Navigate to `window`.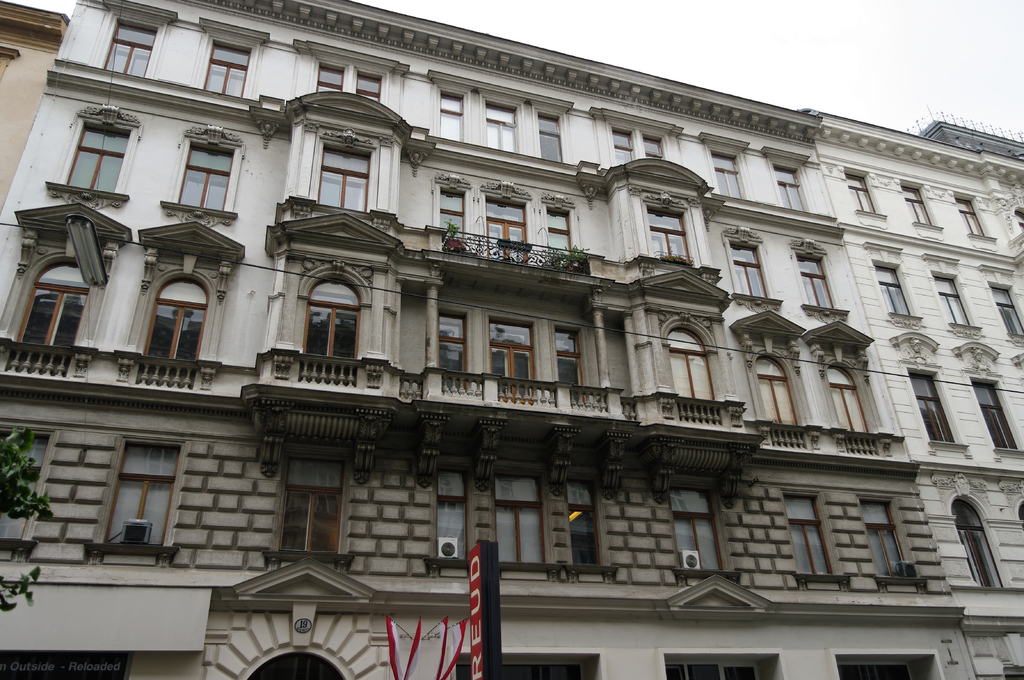
Navigation target: (left=490, top=474, right=547, bottom=567).
